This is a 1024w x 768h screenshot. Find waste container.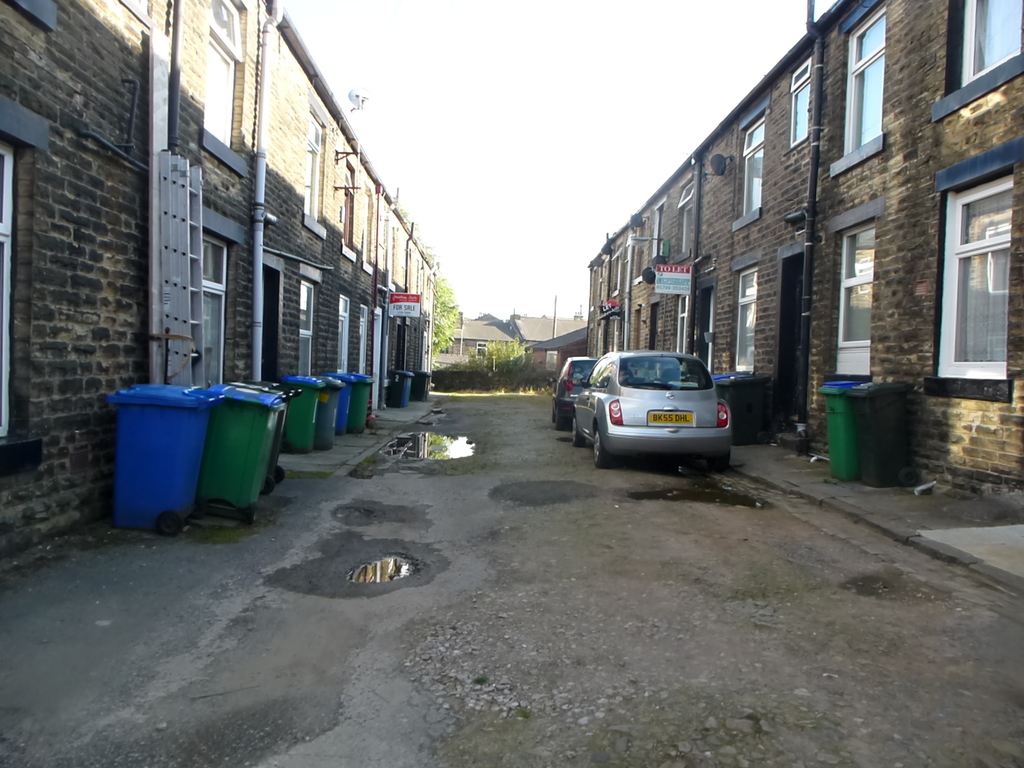
Bounding box: left=311, top=372, right=341, bottom=452.
